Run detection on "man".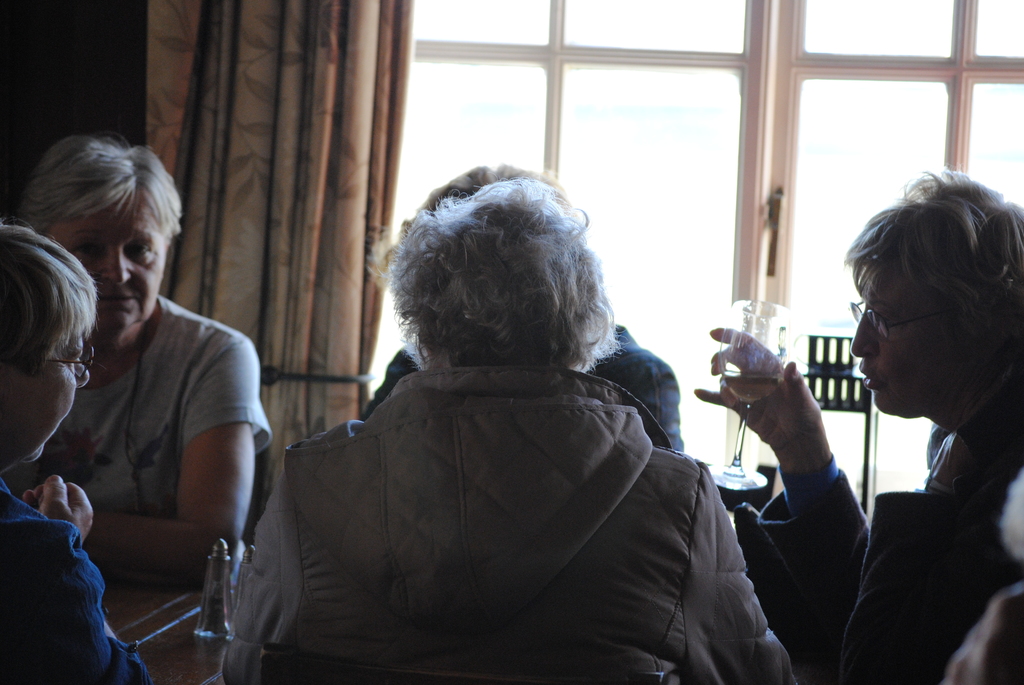
Result: bbox(694, 165, 1023, 684).
